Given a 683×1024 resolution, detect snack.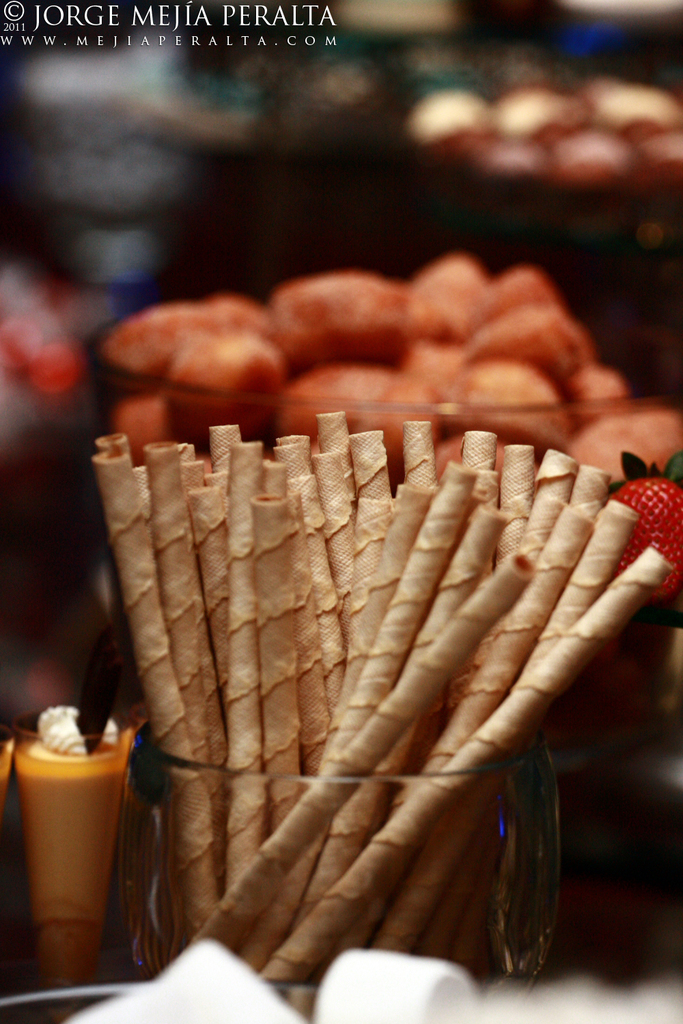
box(49, 295, 672, 962).
